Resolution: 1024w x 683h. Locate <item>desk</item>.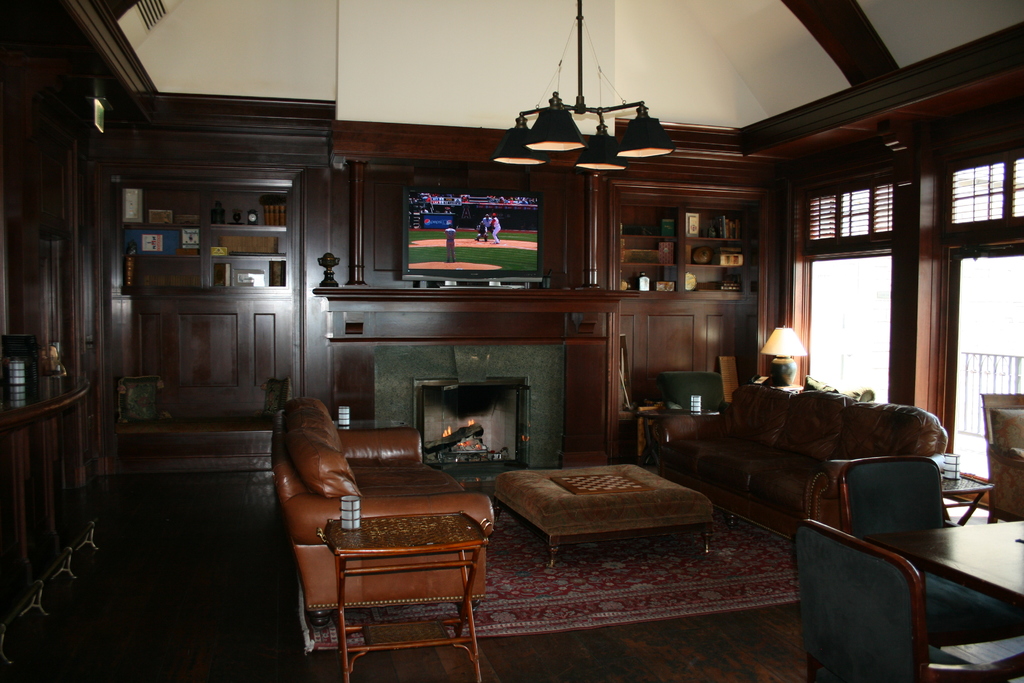
box=[863, 518, 1023, 682].
